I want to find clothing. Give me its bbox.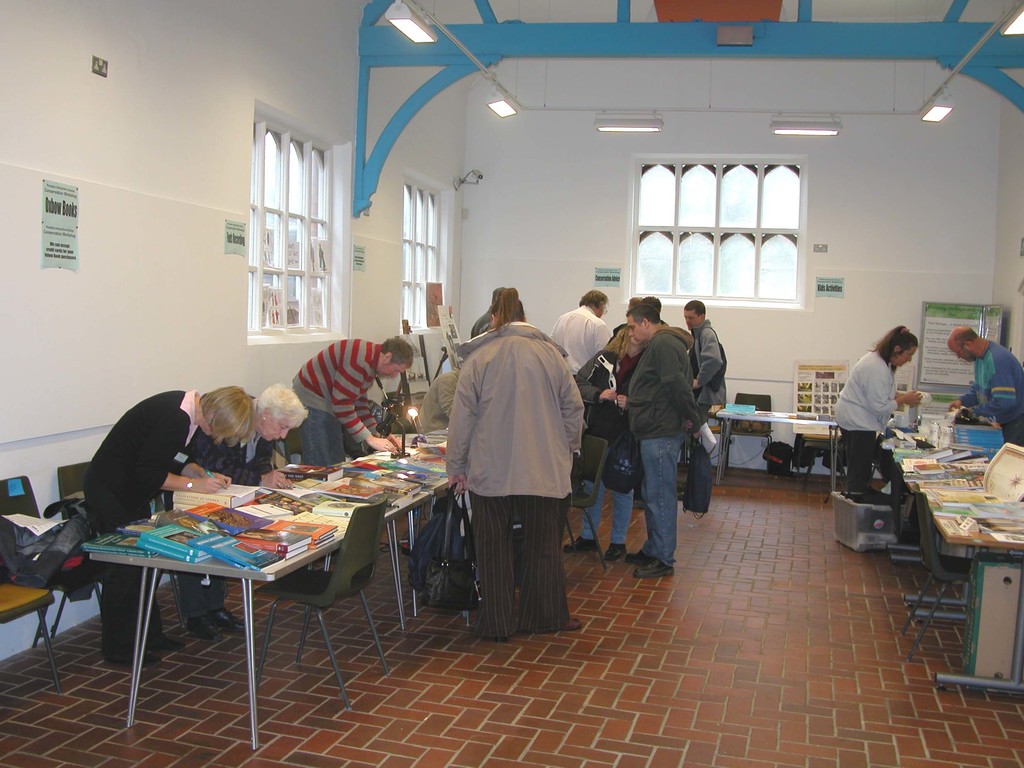
box(278, 403, 339, 487).
